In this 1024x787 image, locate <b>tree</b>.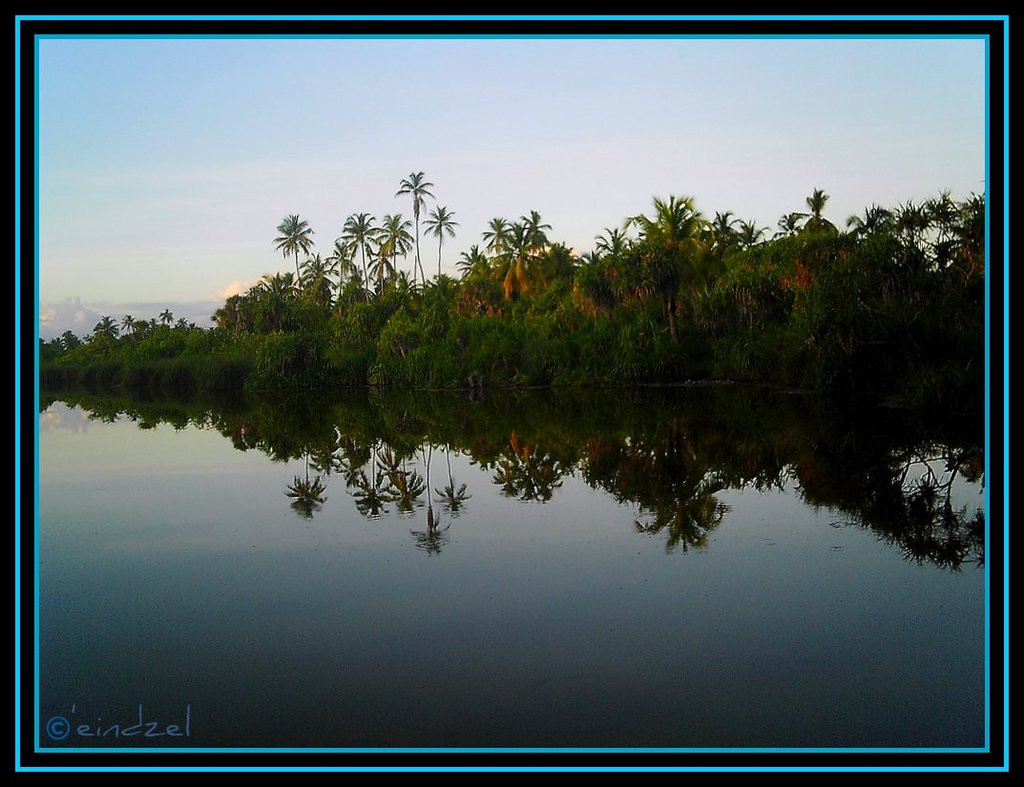
Bounding box: l=397, t=166, r=436, b=289.
